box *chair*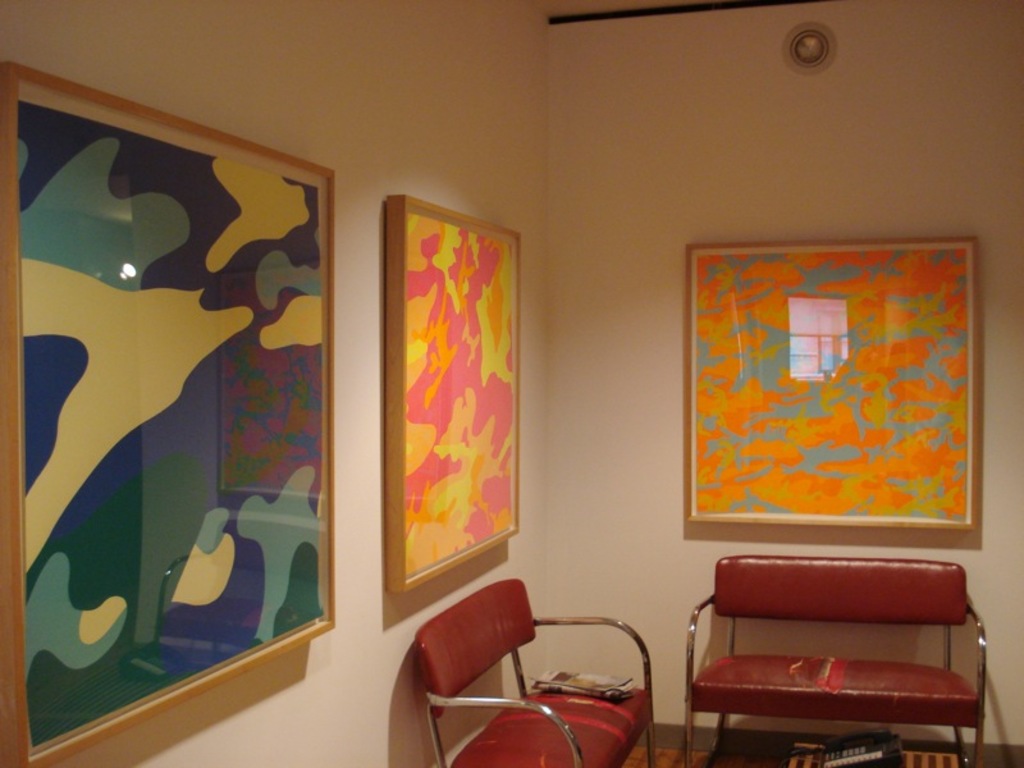
399 570 654 767
